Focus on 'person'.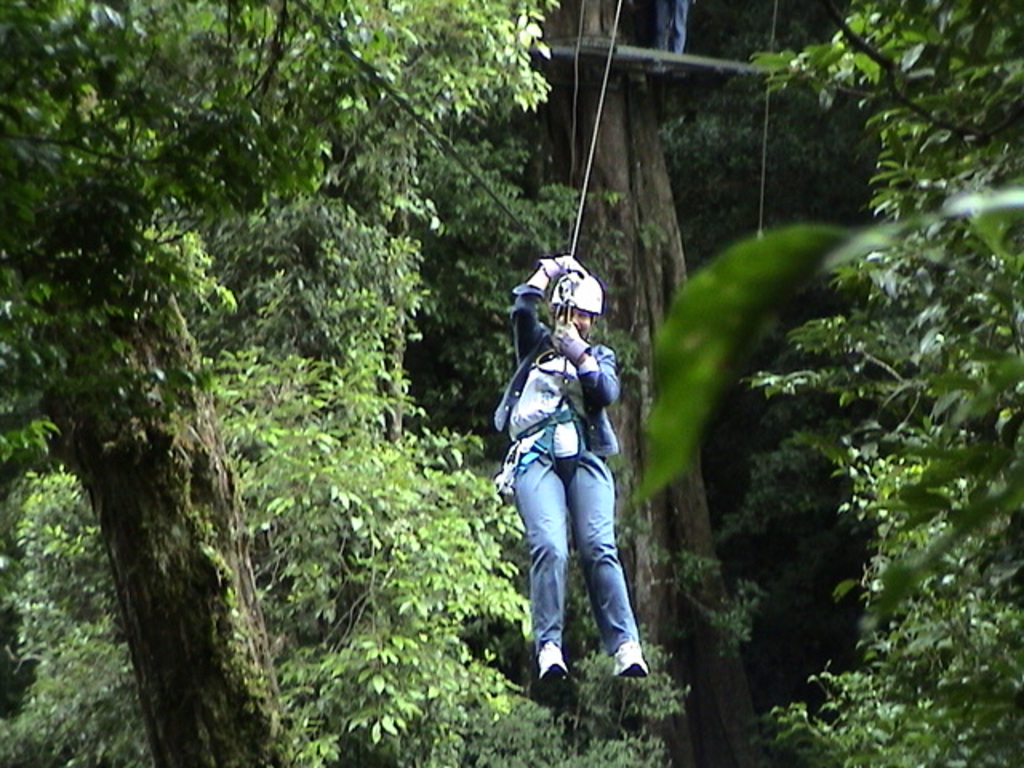
Focused at (502, 242, 642, 715).
